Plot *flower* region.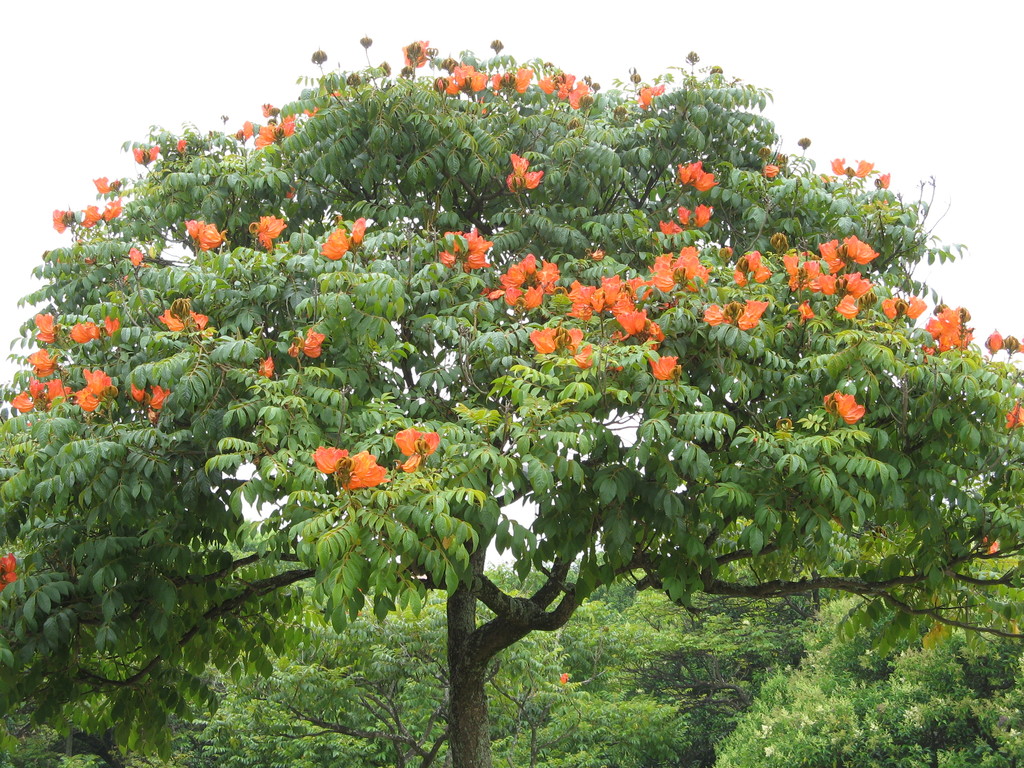
Plotted at 510/150/530/175.
